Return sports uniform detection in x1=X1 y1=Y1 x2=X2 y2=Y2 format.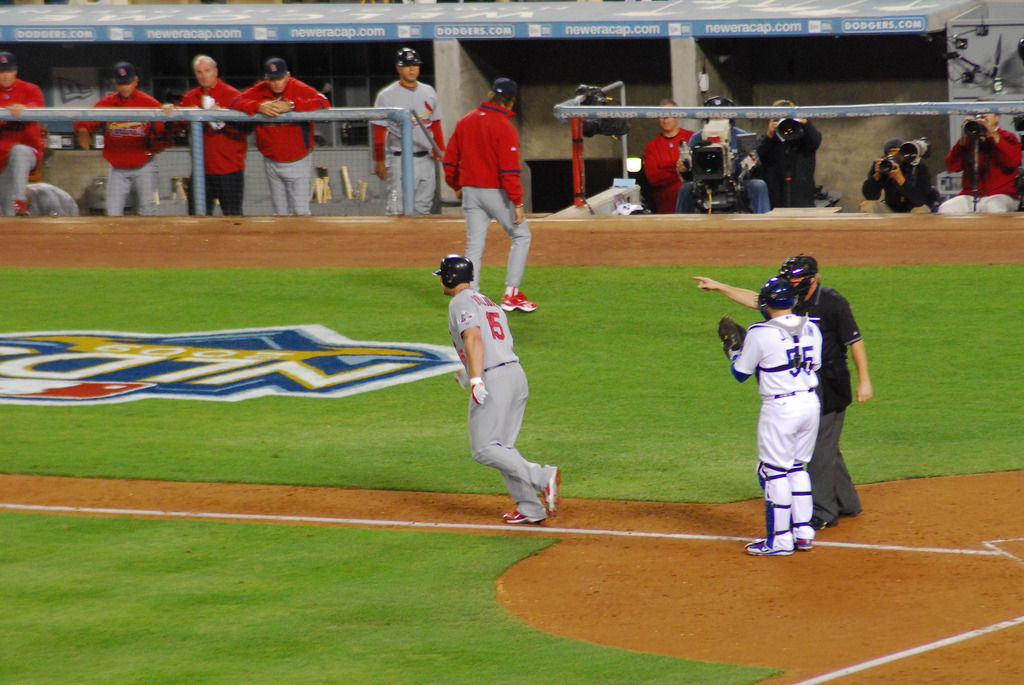
x1=440 y1=252 x2=555 y2=522.
